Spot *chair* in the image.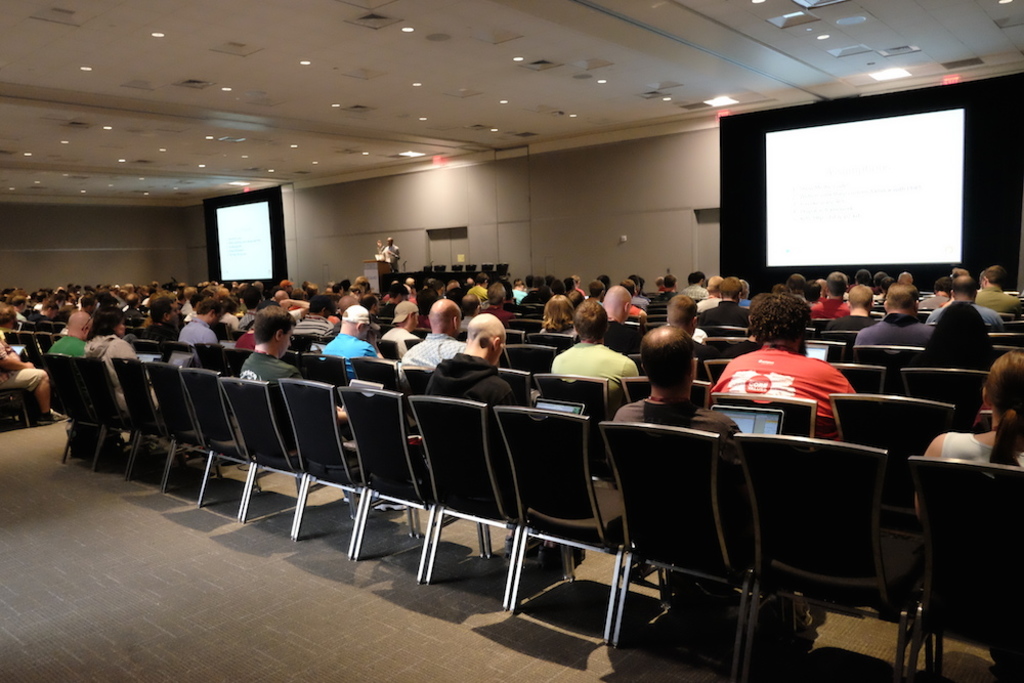
*chair* found at region(531, 371, 612, 421).
